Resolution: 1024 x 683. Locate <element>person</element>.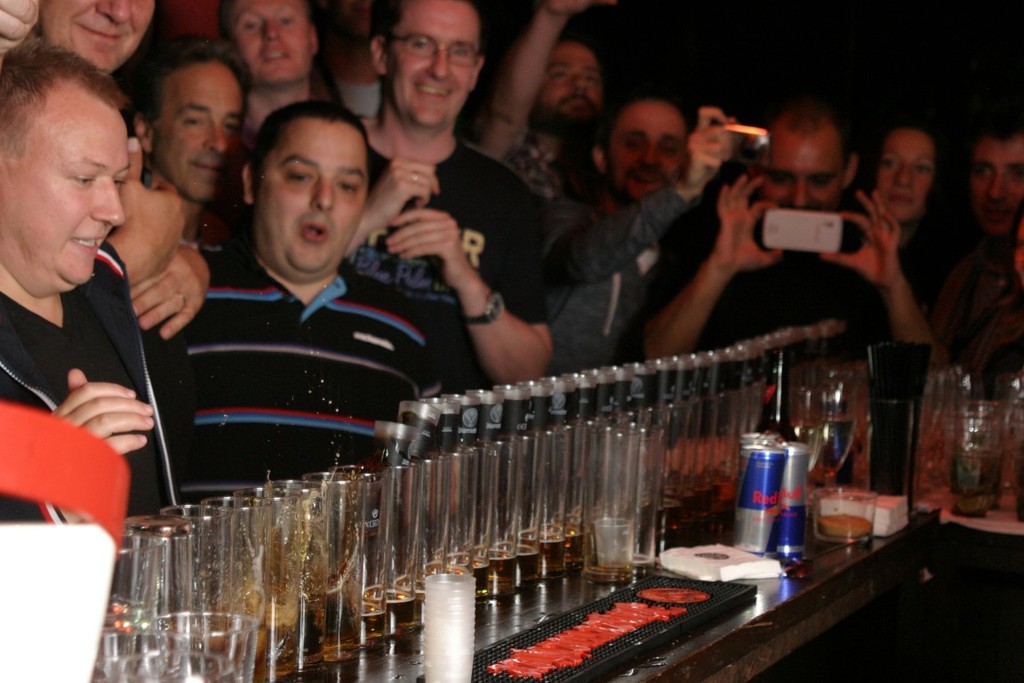
left=675, top=115, right=855, bottom=335.
